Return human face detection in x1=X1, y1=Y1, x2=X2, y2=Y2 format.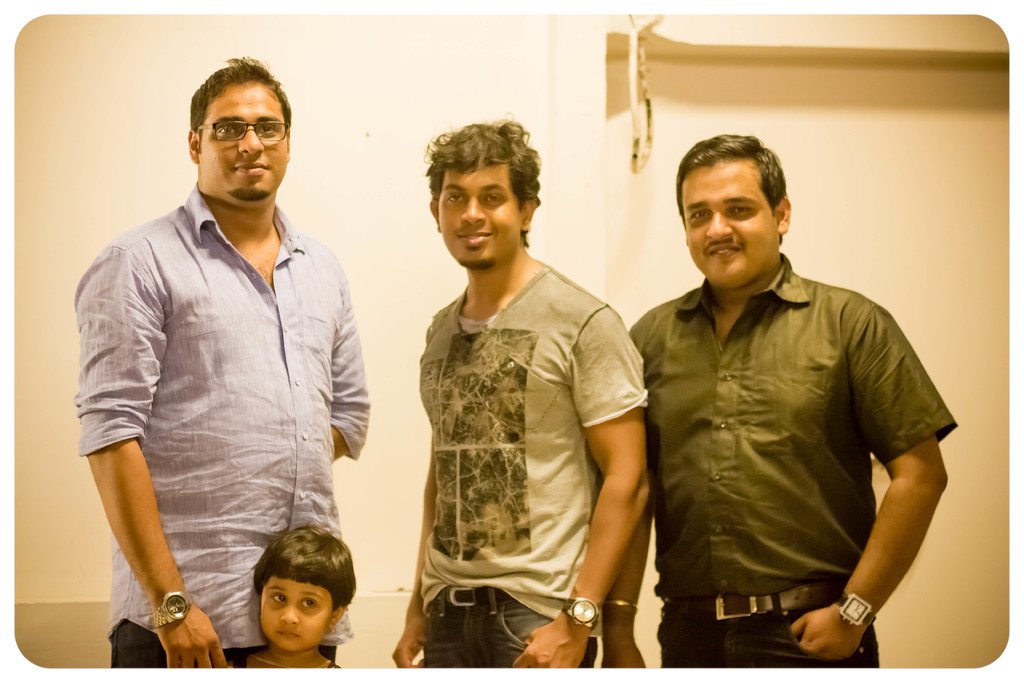
x1=200, y1=81, x2=286, y2=195.
